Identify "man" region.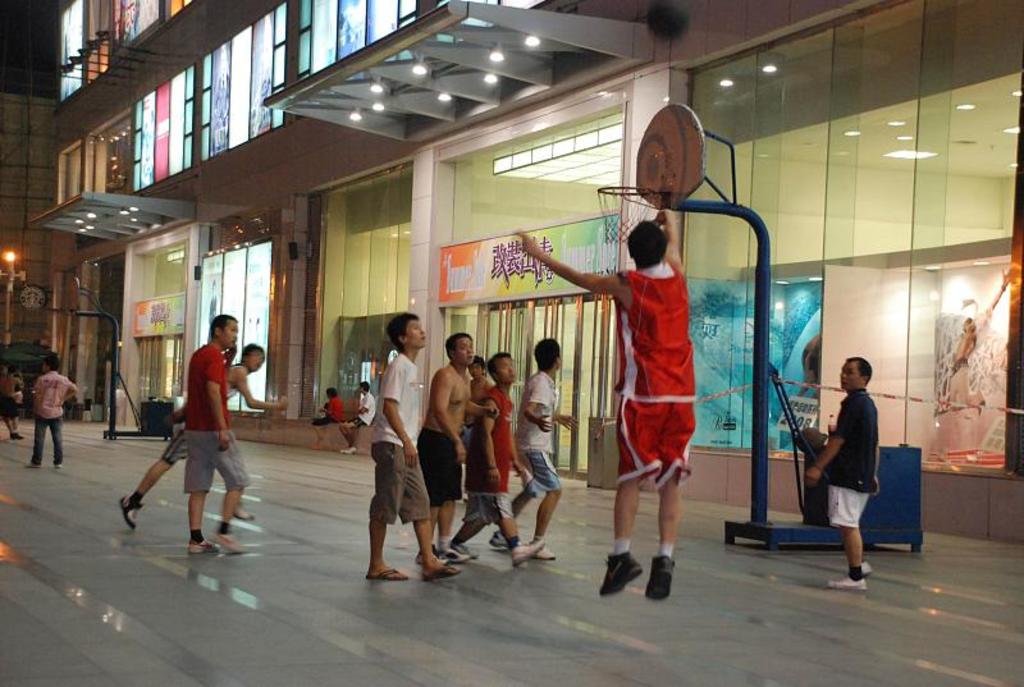
Region: (left=184, top=304, right=256, bottom=558).
